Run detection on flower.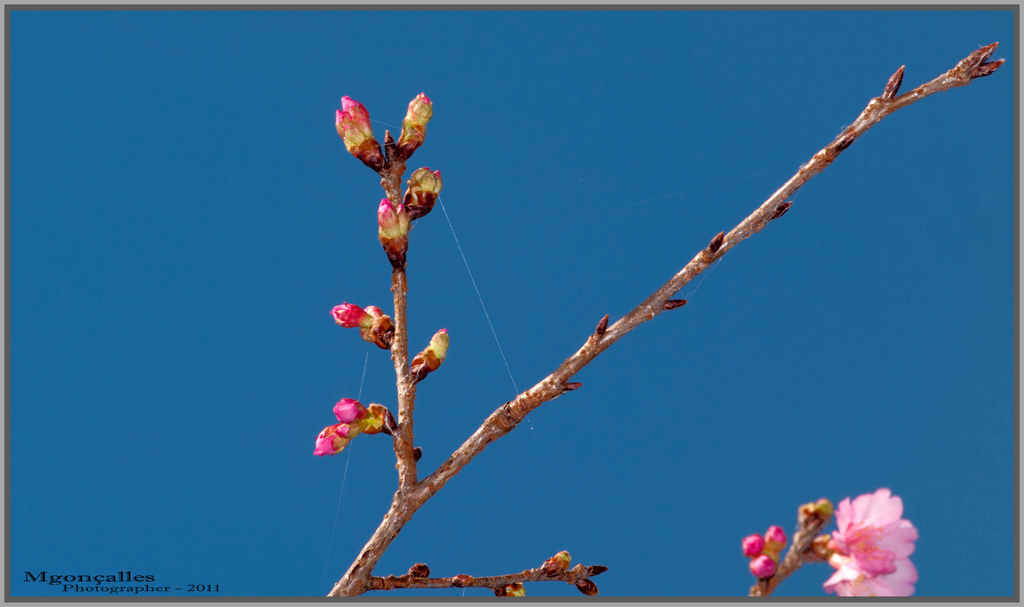
Result: BBox(334, 399, 372, 423).
